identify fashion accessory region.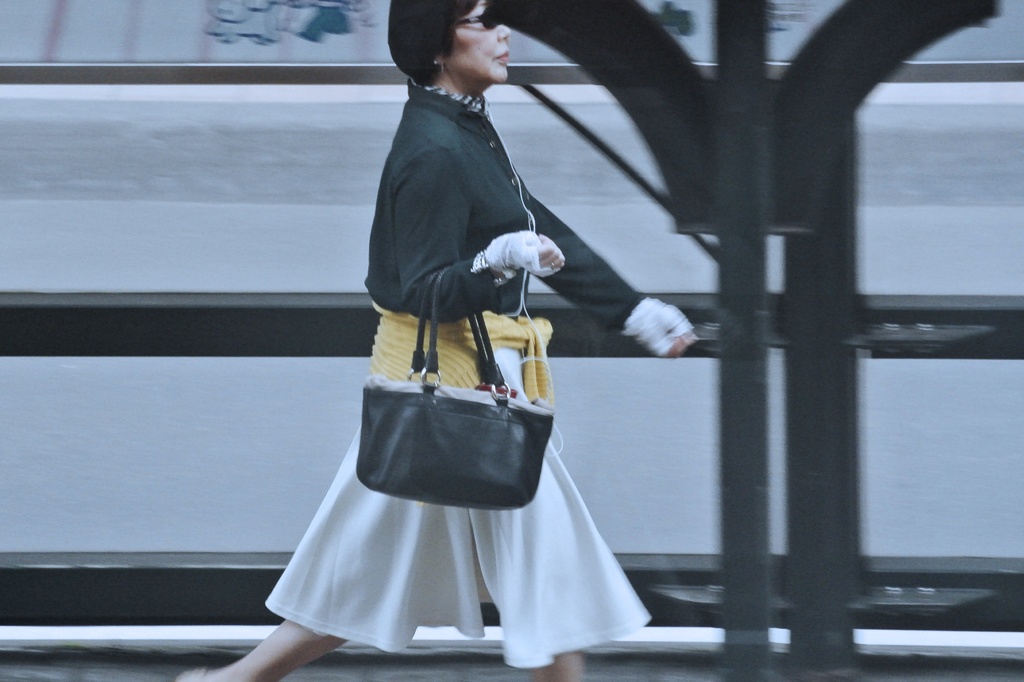
Region: detection(458, 0, 509, 29).
